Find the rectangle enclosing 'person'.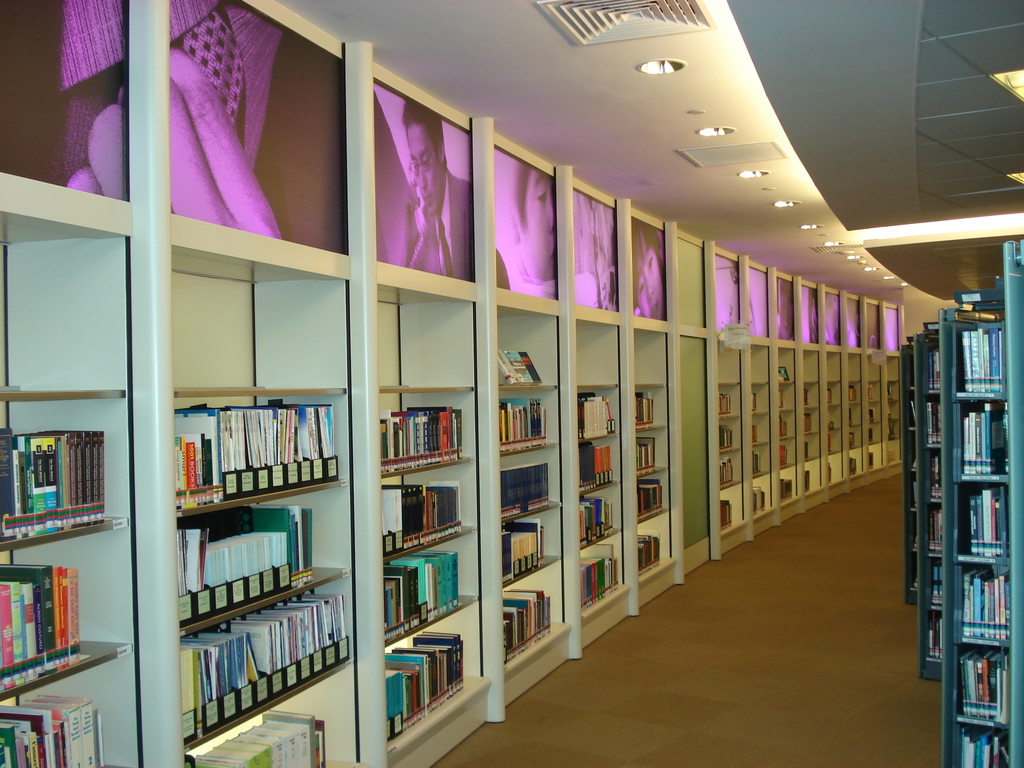
493/164/556/302.
